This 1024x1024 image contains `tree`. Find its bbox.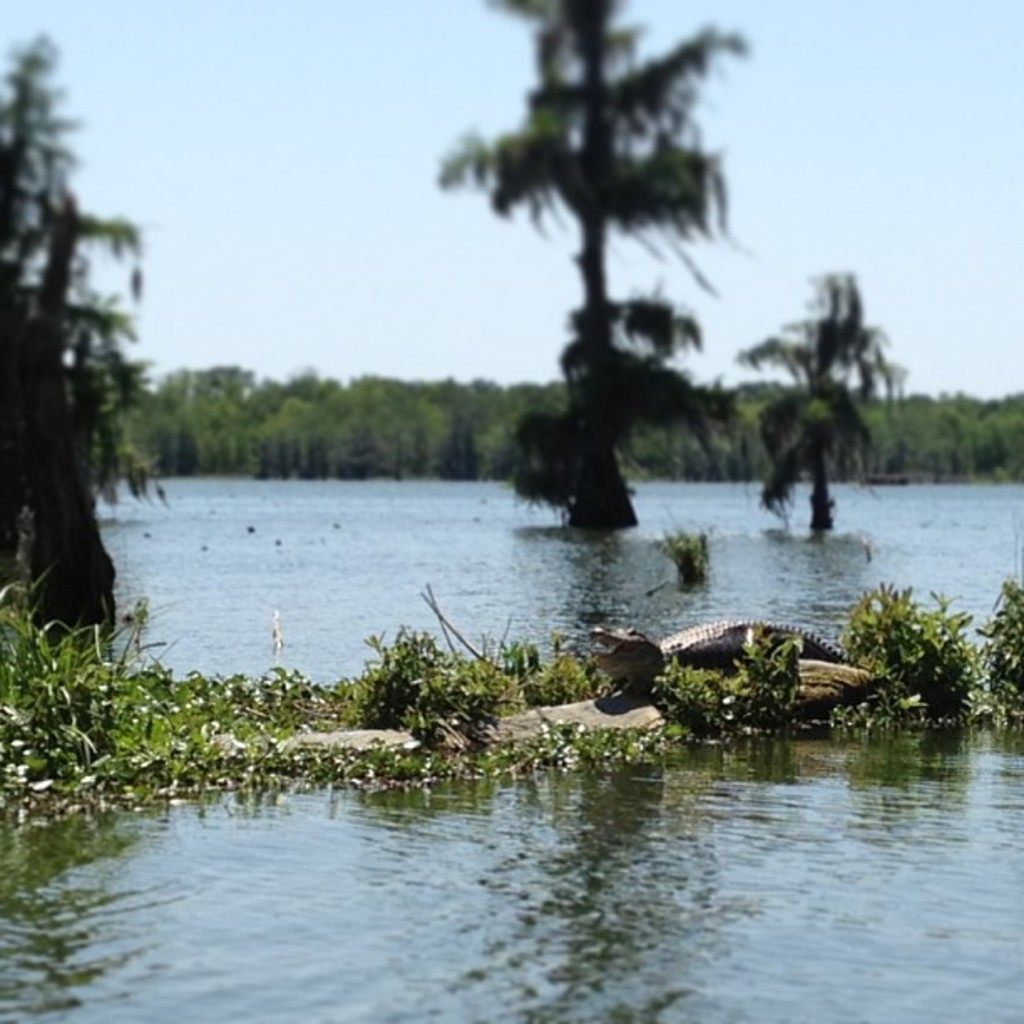
detection(719, 264, 915, 537).
